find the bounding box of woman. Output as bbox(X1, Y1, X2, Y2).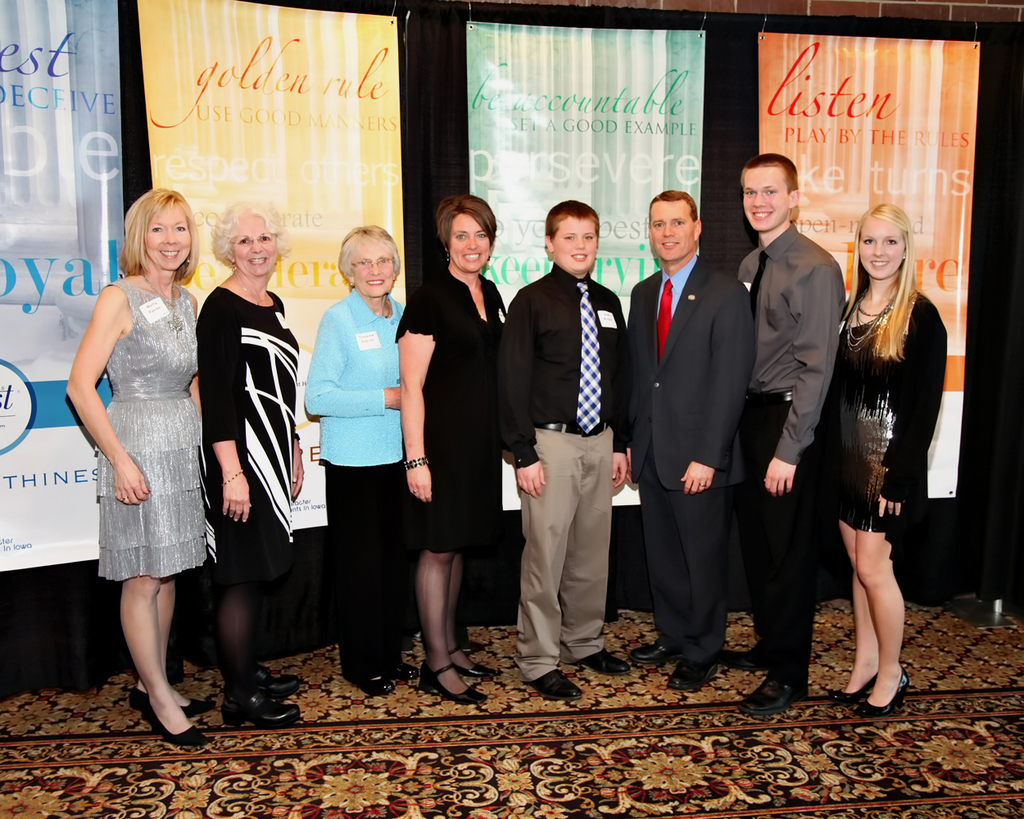
bbox(803, 205, 952, 722).
